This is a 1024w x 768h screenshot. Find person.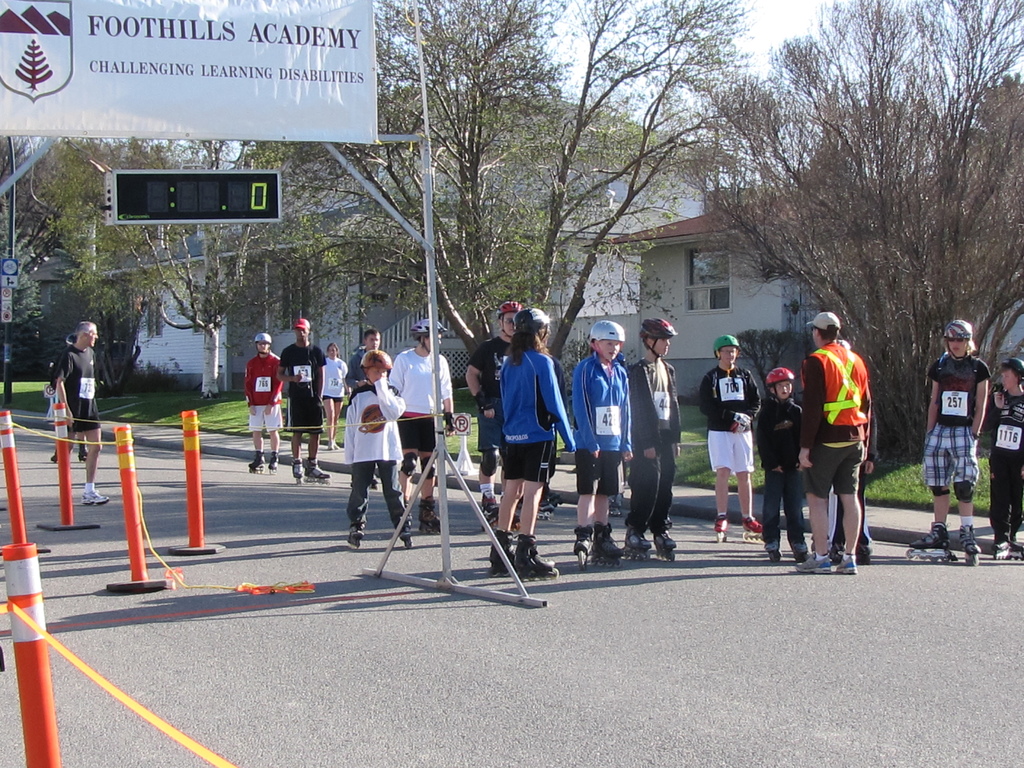
Bounding box: {"x1": 348, "y1": 326, "x2": 392, "y2": 392}.
